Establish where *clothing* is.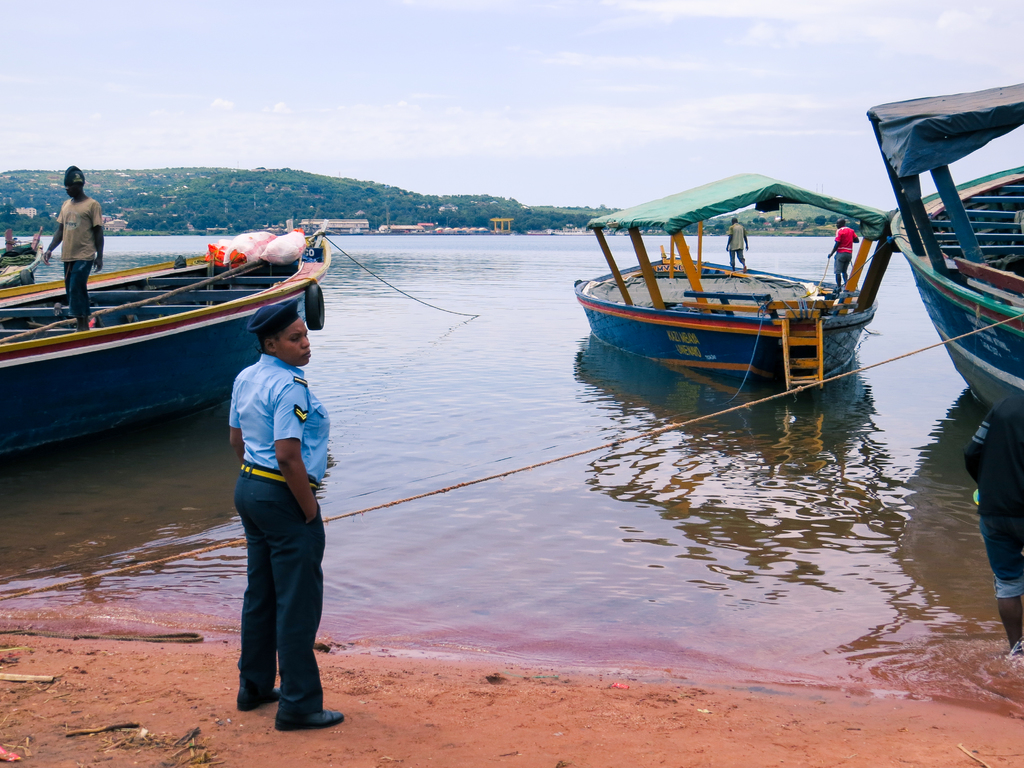
Established at BBox(214, 321, 330, 694).
